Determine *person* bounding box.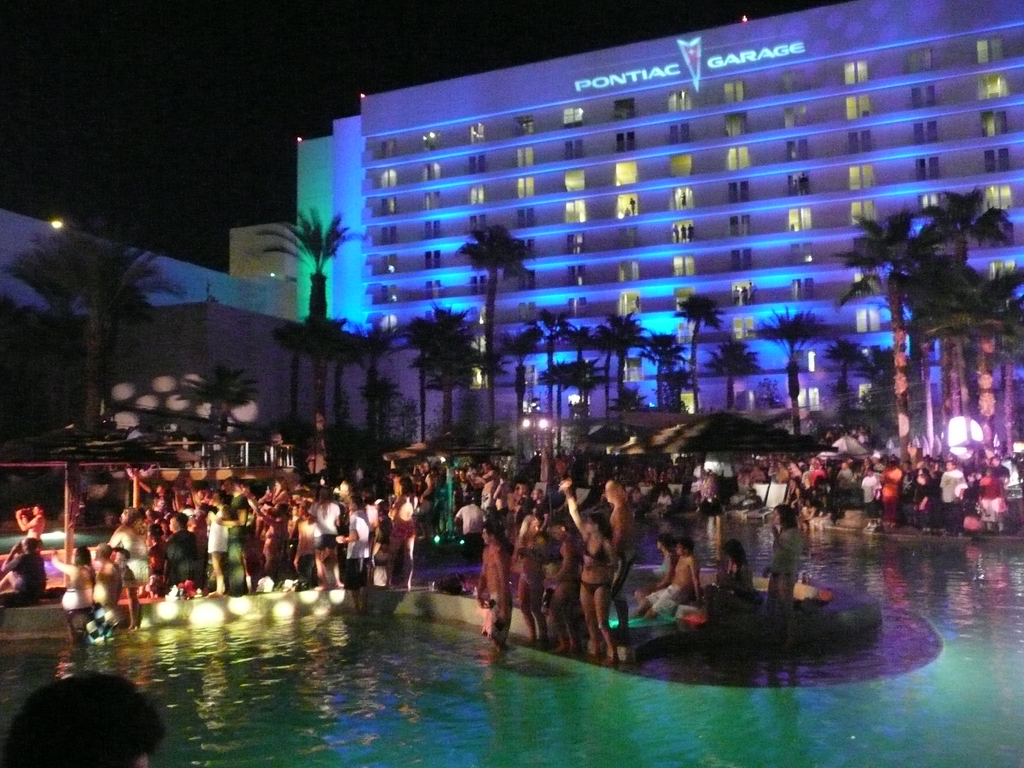
Determined: detection(708, 537, 762, 605).
